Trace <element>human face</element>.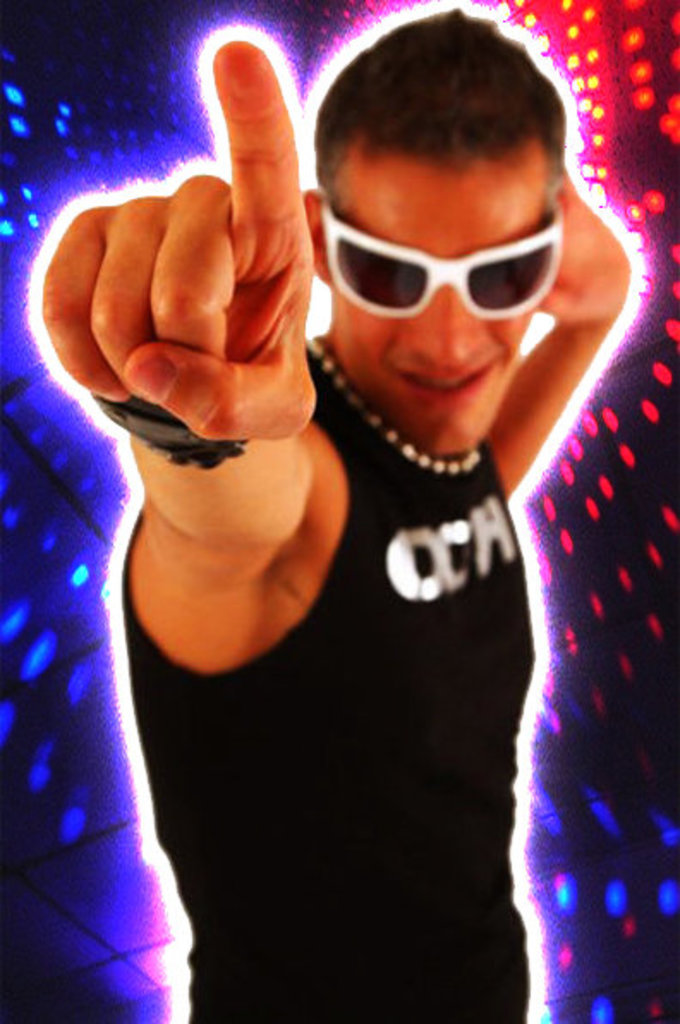
Traced to BBox(331, 160, 548, 454).
